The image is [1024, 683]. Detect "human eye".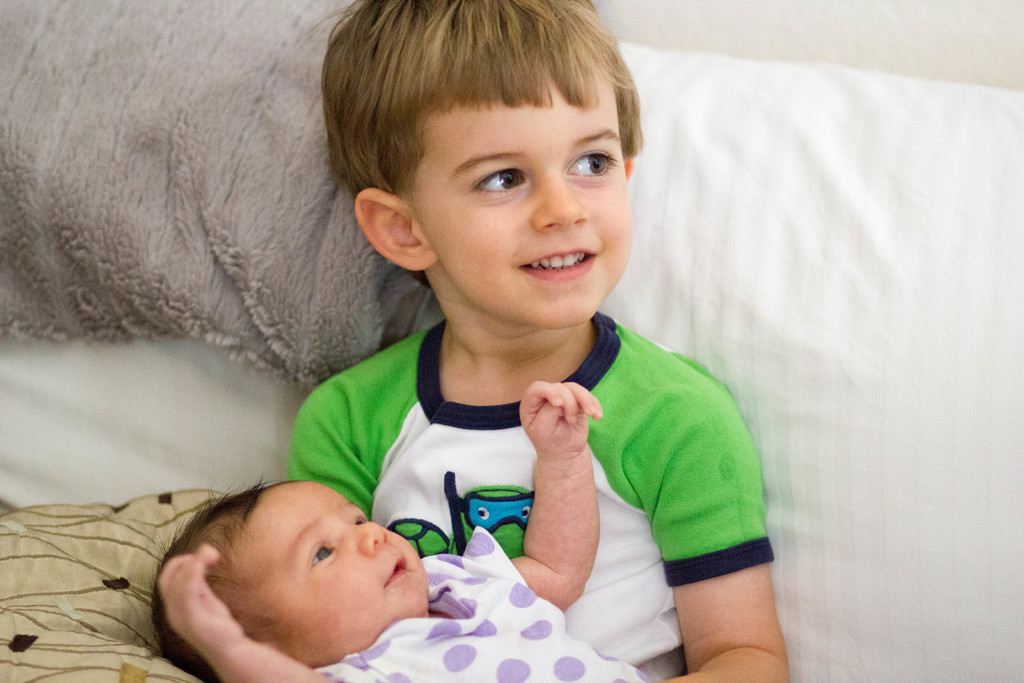
Detection: bbox(353, 511, 372, 528).
